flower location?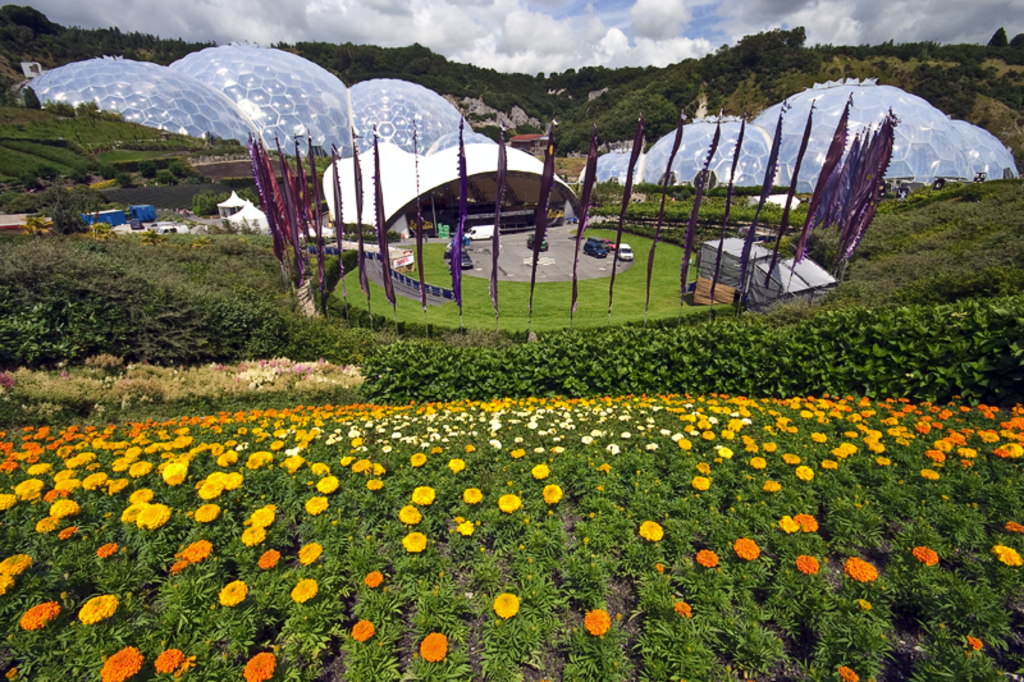
[x1=216, y1=578, x2=247, y2=608]
